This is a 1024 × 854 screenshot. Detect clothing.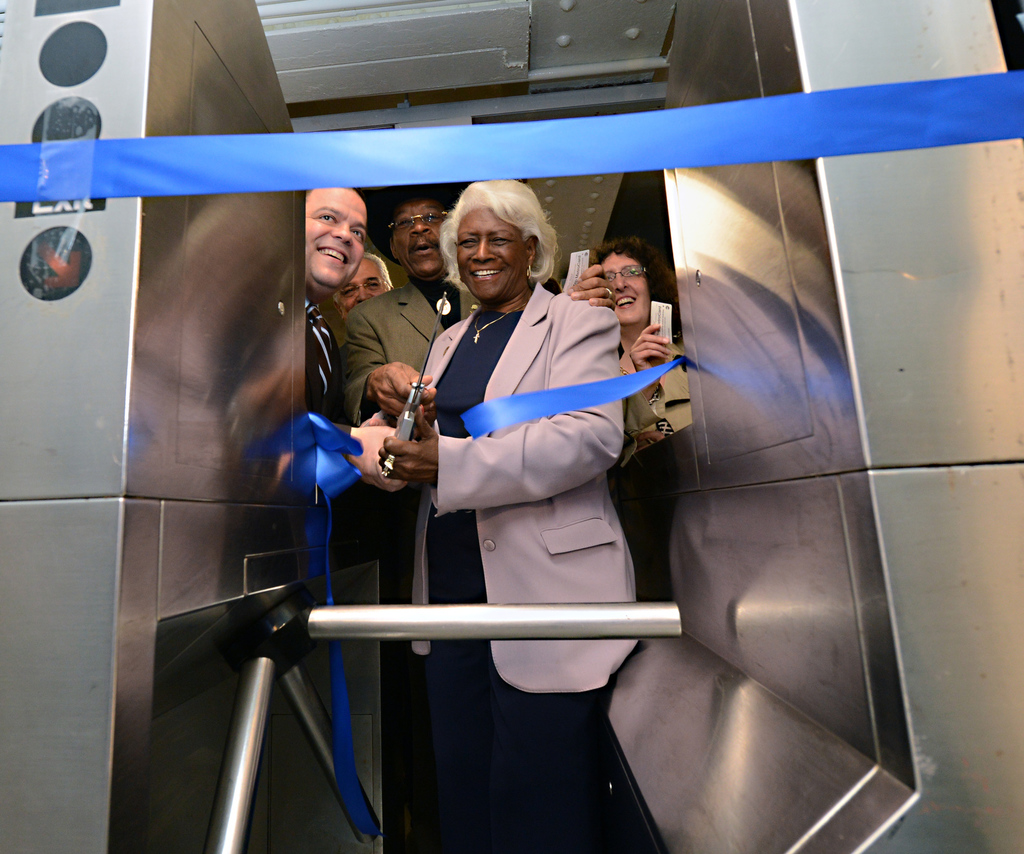
Rect(346, 277, 480, 598).
